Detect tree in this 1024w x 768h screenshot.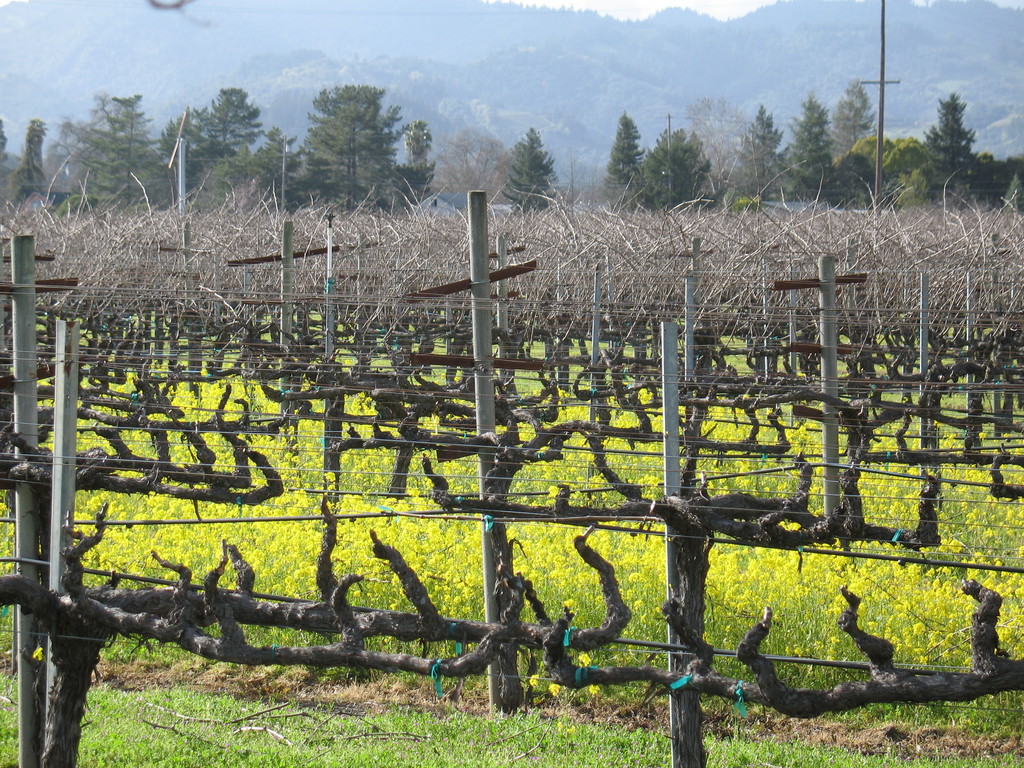
Detection: 506,135,560,217.
